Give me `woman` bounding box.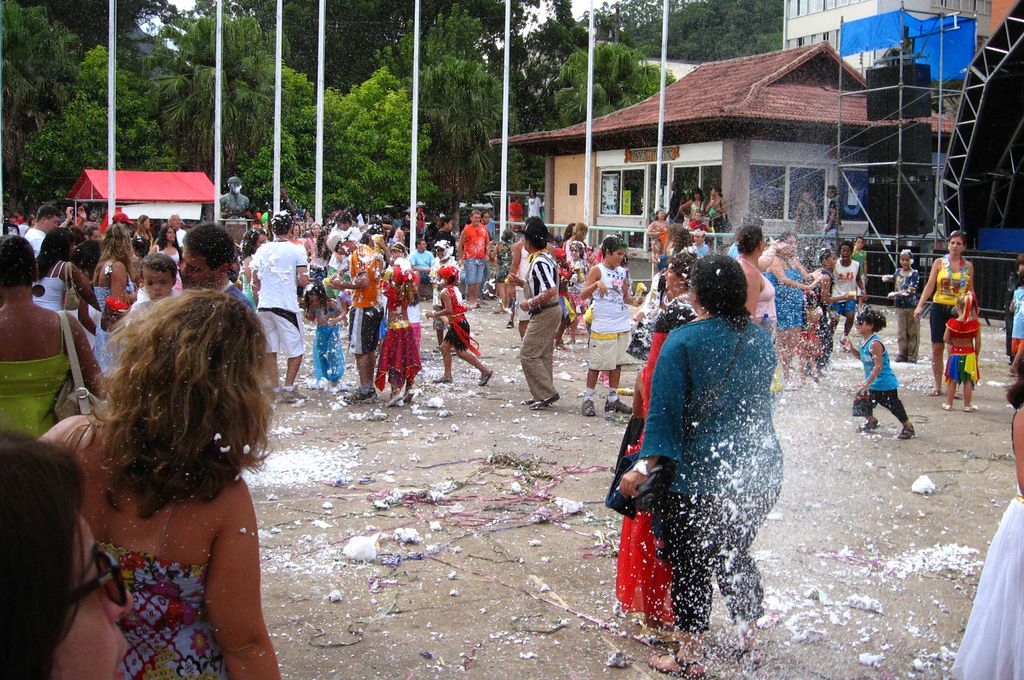
BBox(679, 189, 704, 215).
